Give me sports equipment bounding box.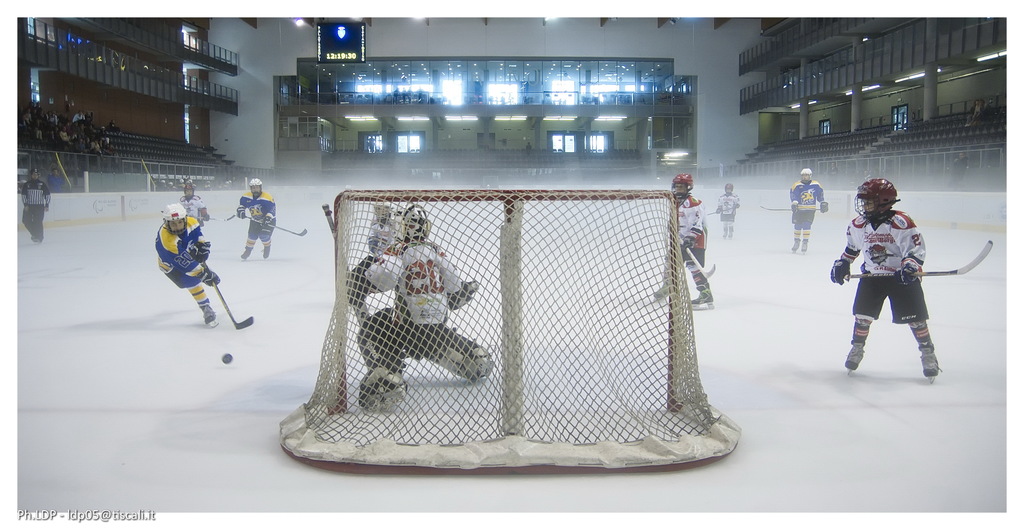
(x1=196, y1=240, x2=211, y2=263).
